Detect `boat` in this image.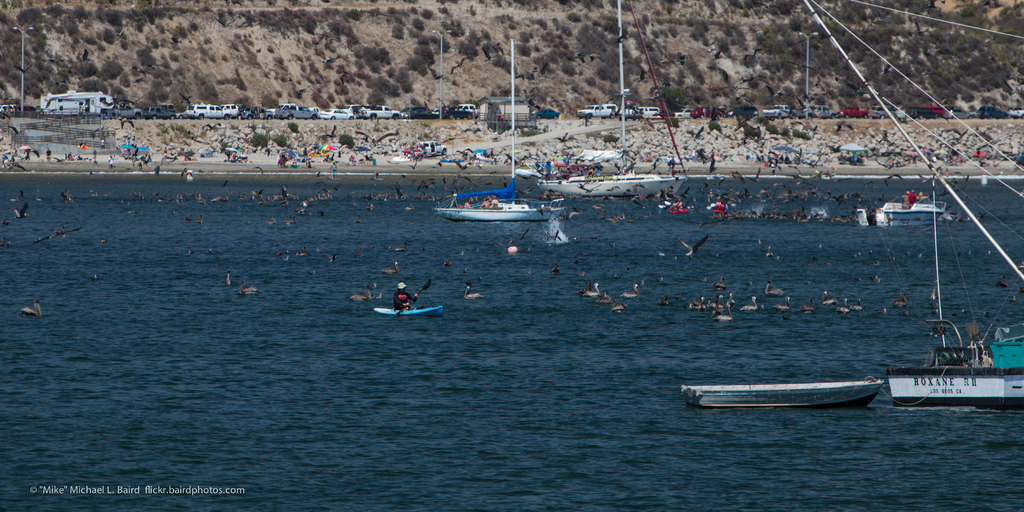
Detection: region(870, 188, 948, 231).
